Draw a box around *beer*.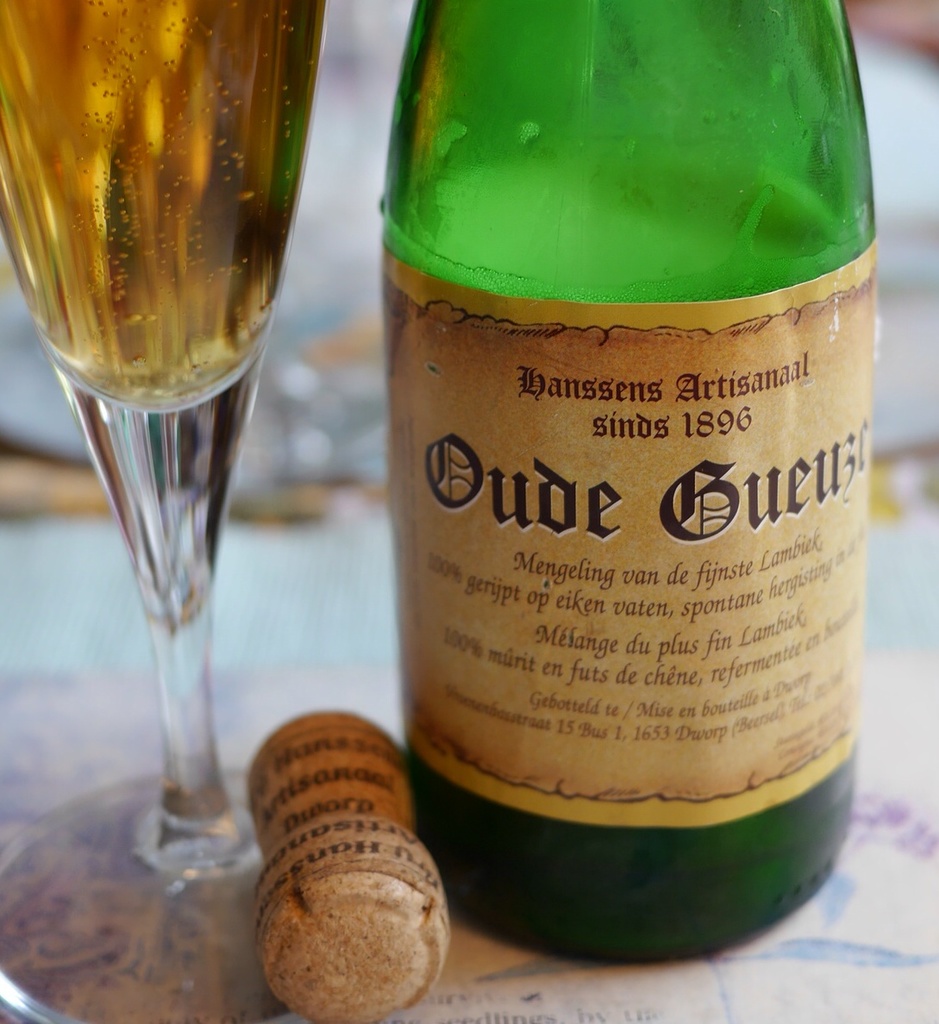
bbox=[364, 0, 869, 969].
